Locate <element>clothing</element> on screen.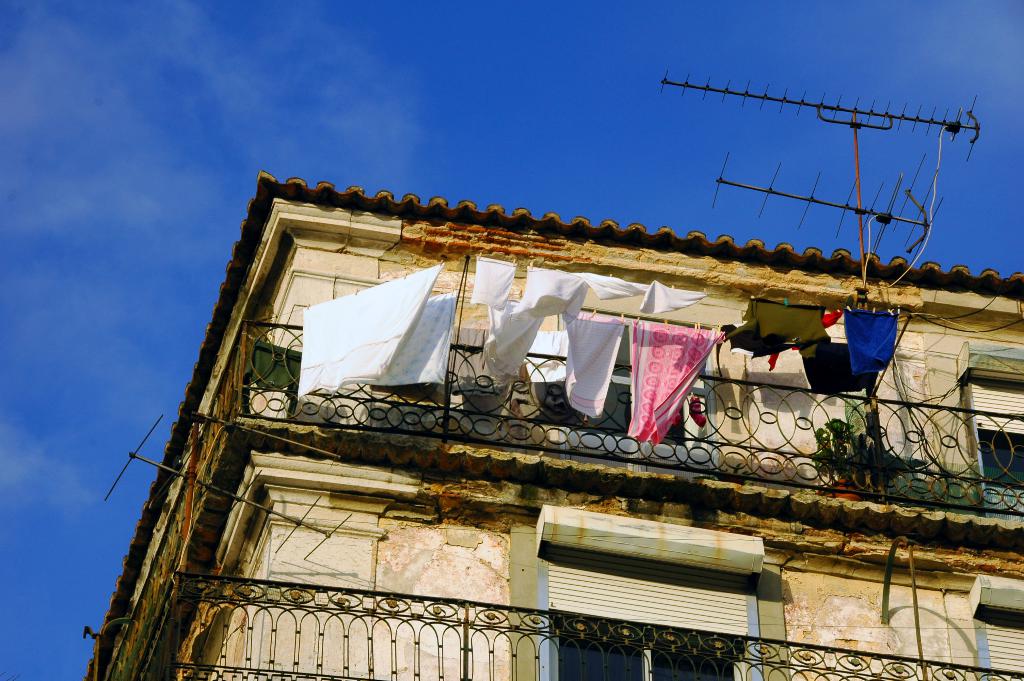
On screen at l=846, t=309, r=893, b=375.
